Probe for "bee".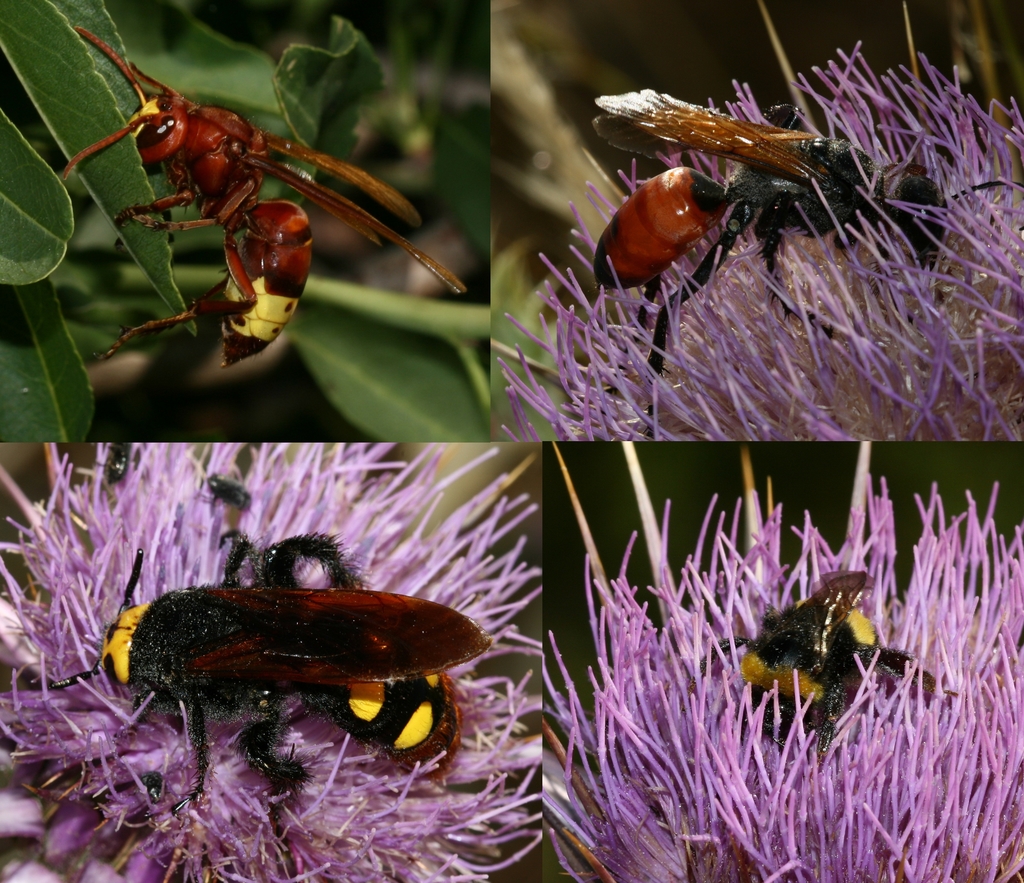
Probe result: 677,555,942,775.
